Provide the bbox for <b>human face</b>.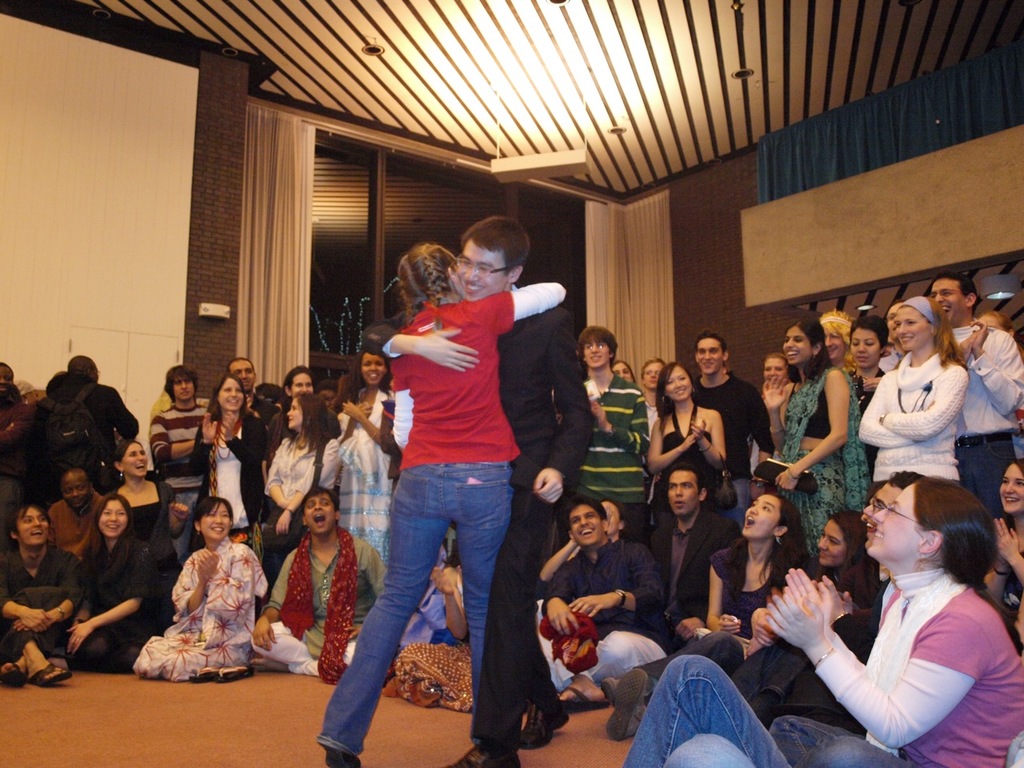
x1=662, y1=363, x2=691, y2=401.
